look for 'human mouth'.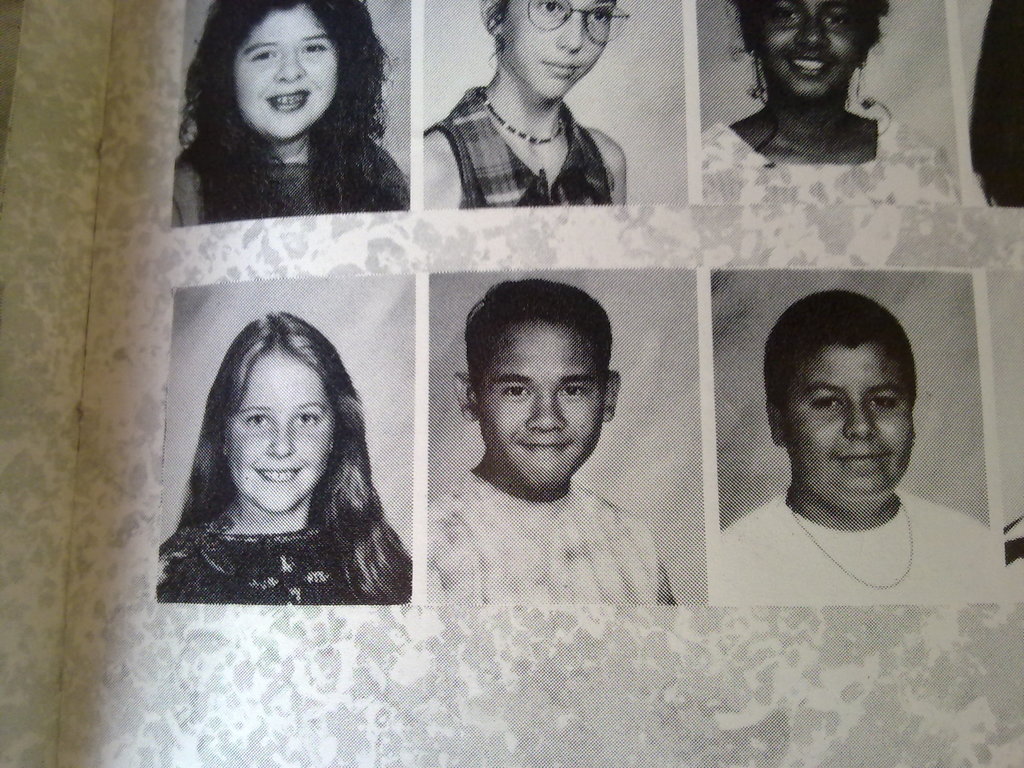
Found: locate(520, 439, 570, 452).
